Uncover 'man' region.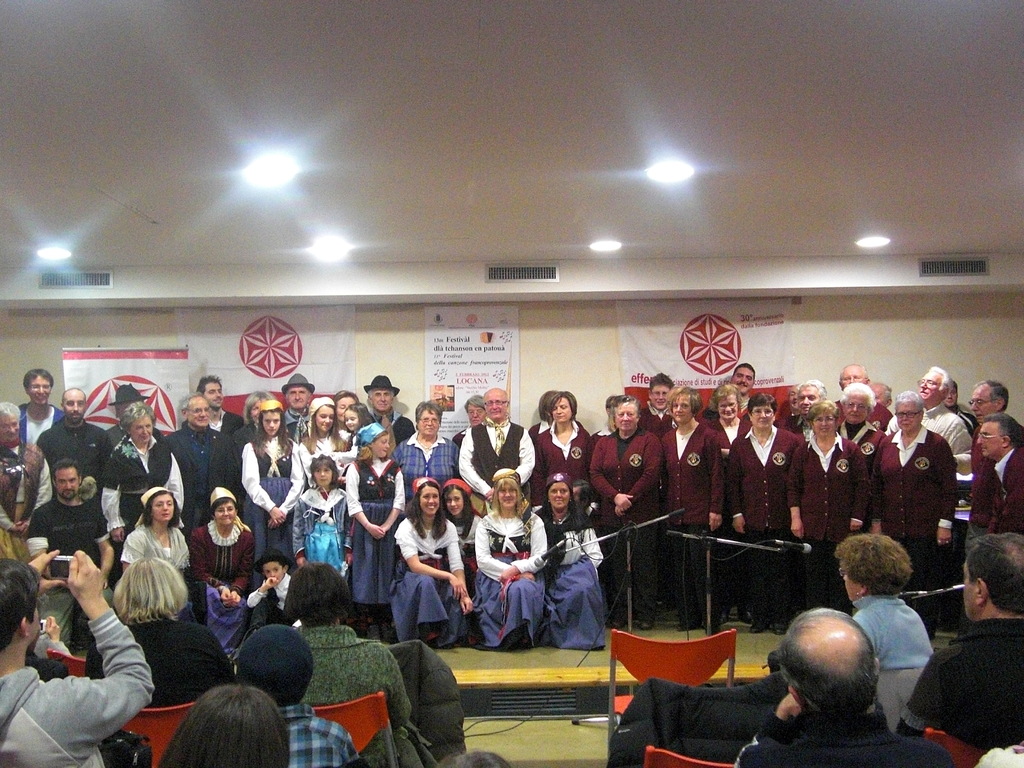
Uncovered: 968 380 1023 447.
